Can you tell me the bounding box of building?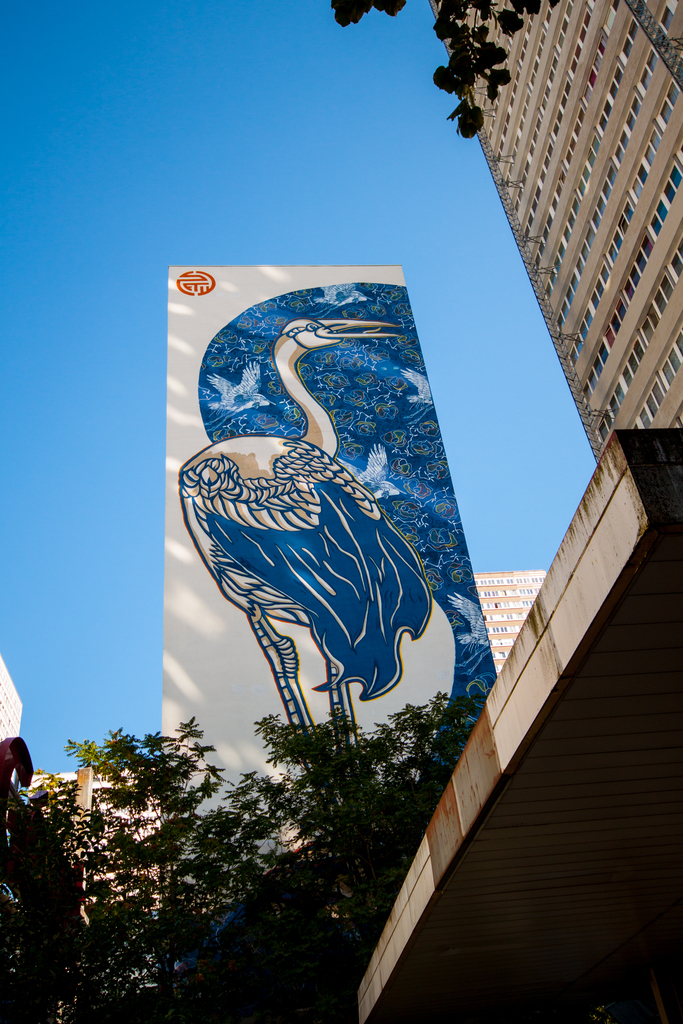
{"left": 434, "top": 0, "right": 682, "bottom": 460}.
